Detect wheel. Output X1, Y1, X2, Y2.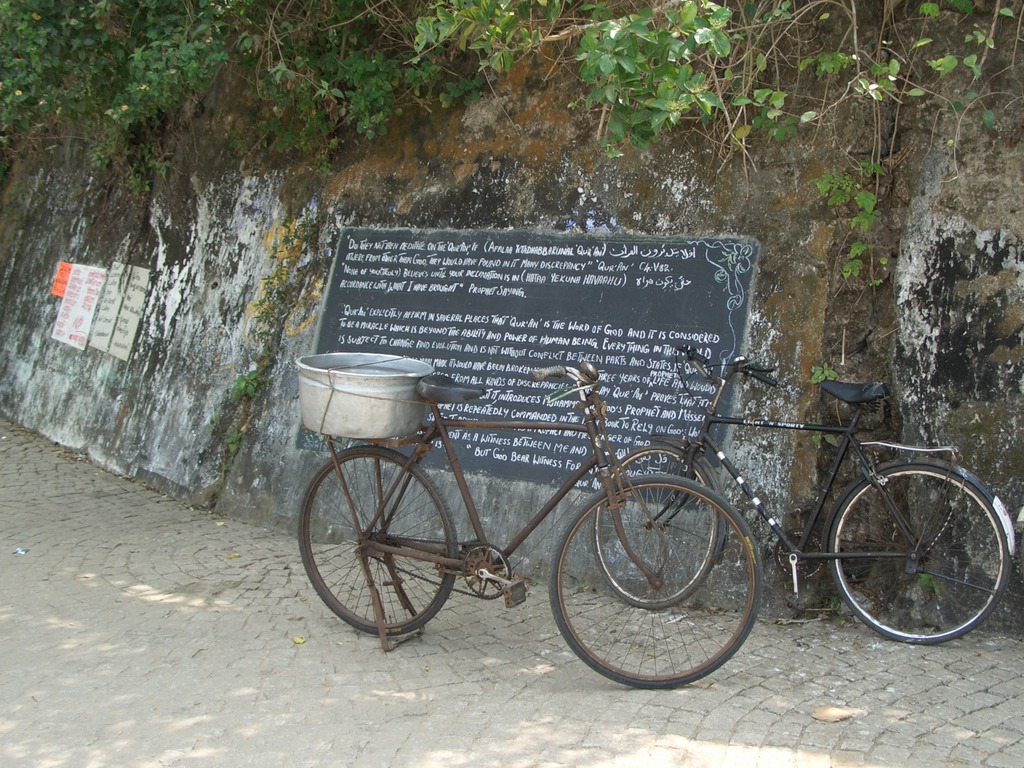
296, 446, 458, 636.
